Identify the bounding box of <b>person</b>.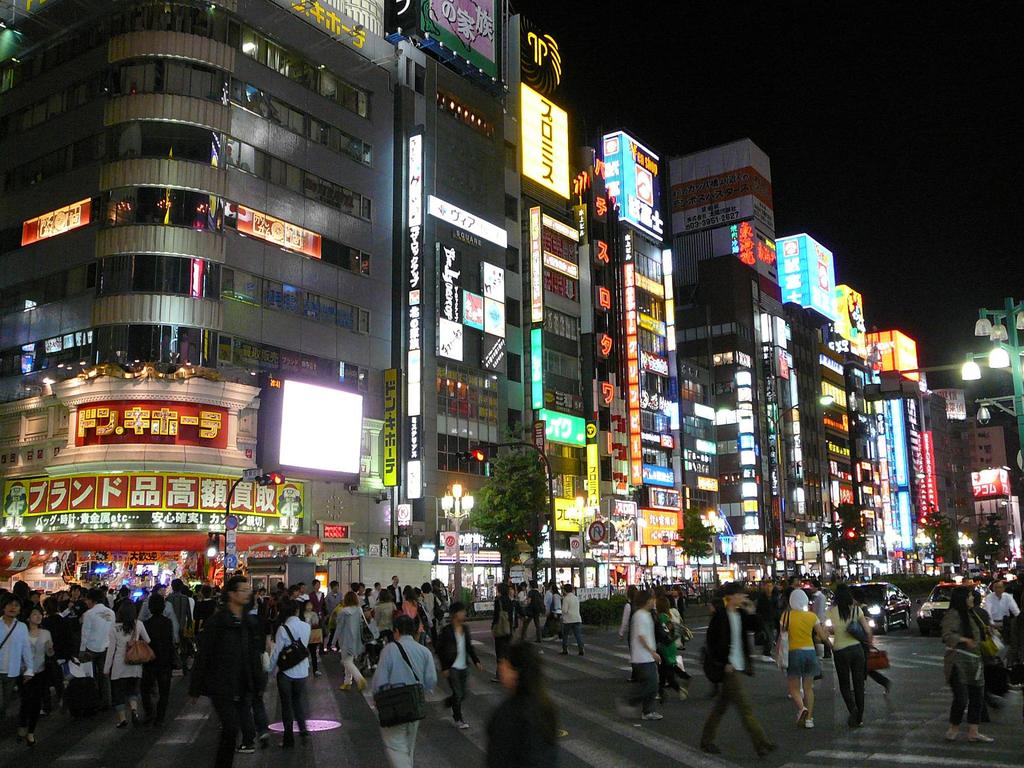
region(442, 608, 479, 732).
